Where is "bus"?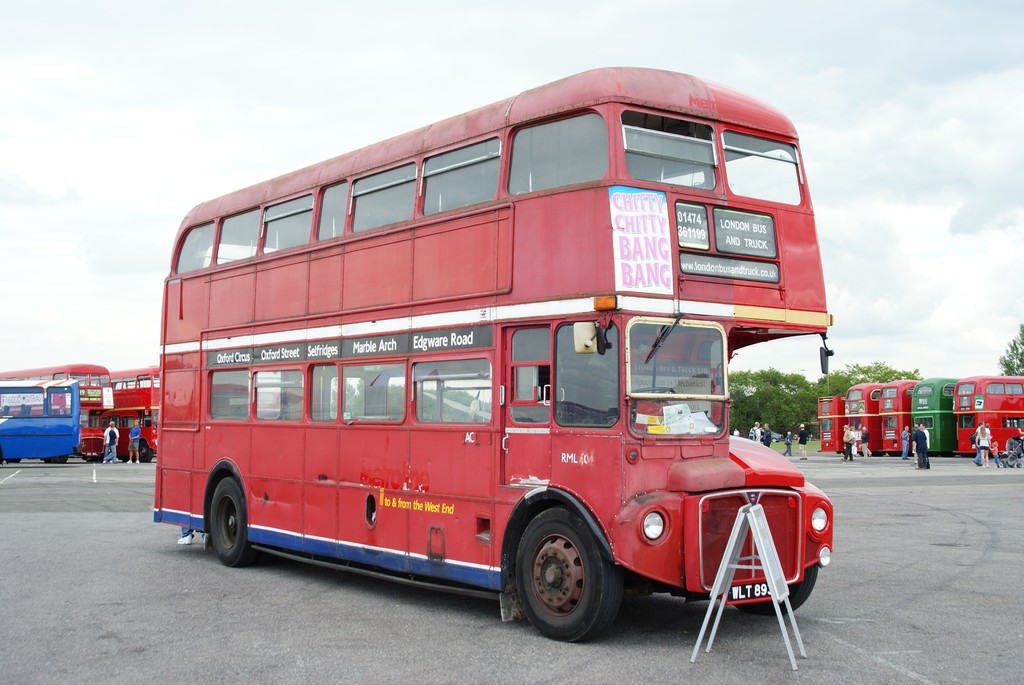
0, 379, 81, 471.
